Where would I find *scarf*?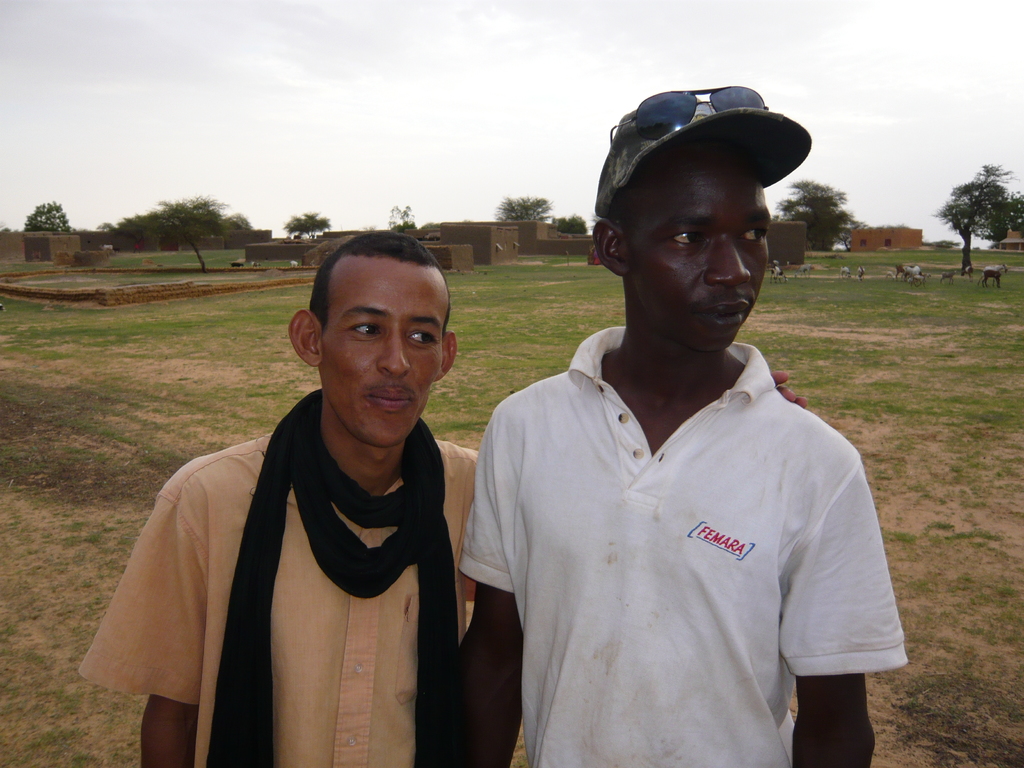
At Rect(203, 388, 460, 767).
